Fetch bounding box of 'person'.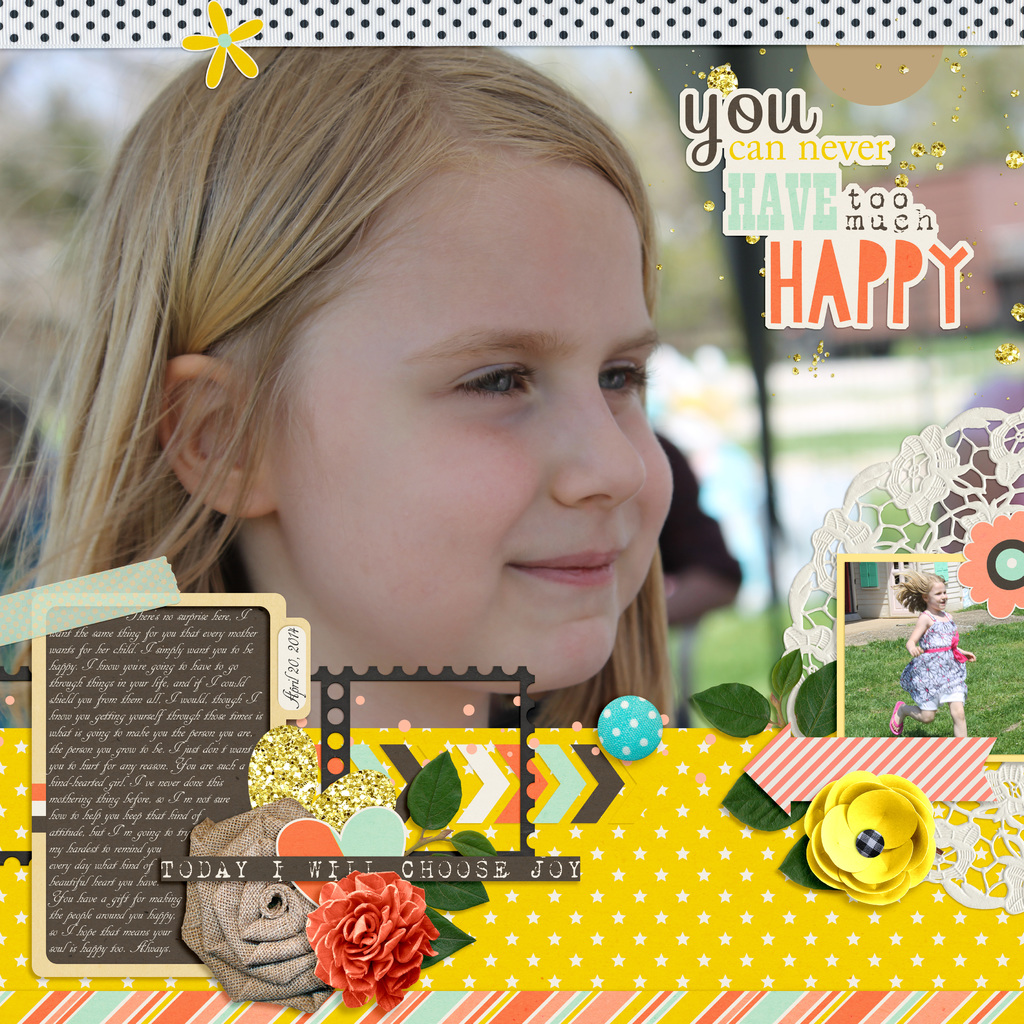
Bbox: bbox(645, 419, 746, 637).
